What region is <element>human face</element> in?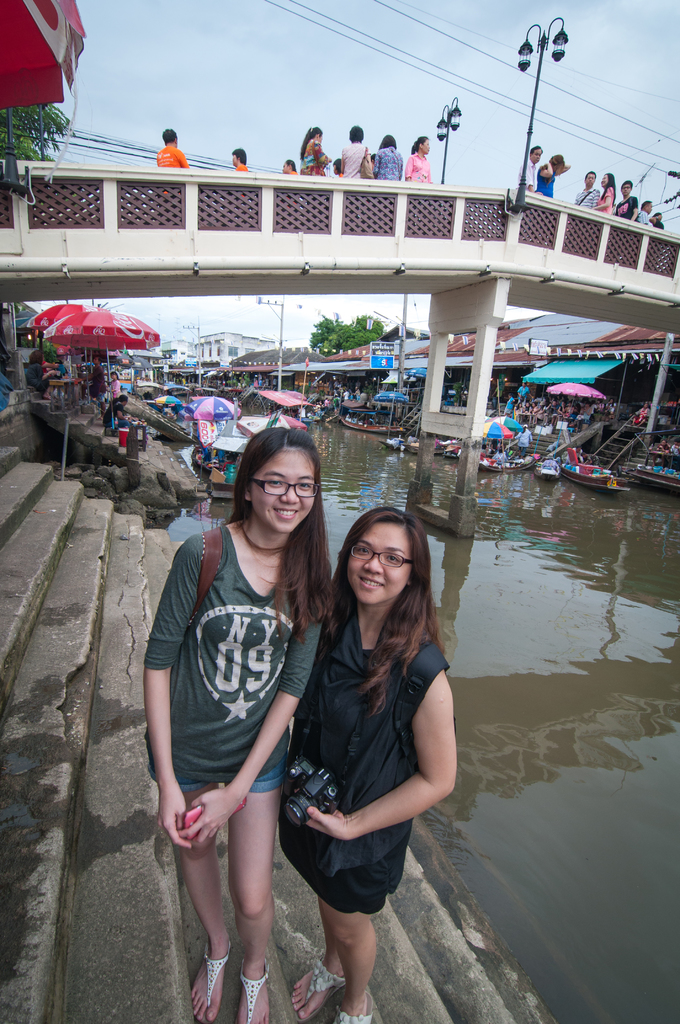
254, 450, 317, 532.
